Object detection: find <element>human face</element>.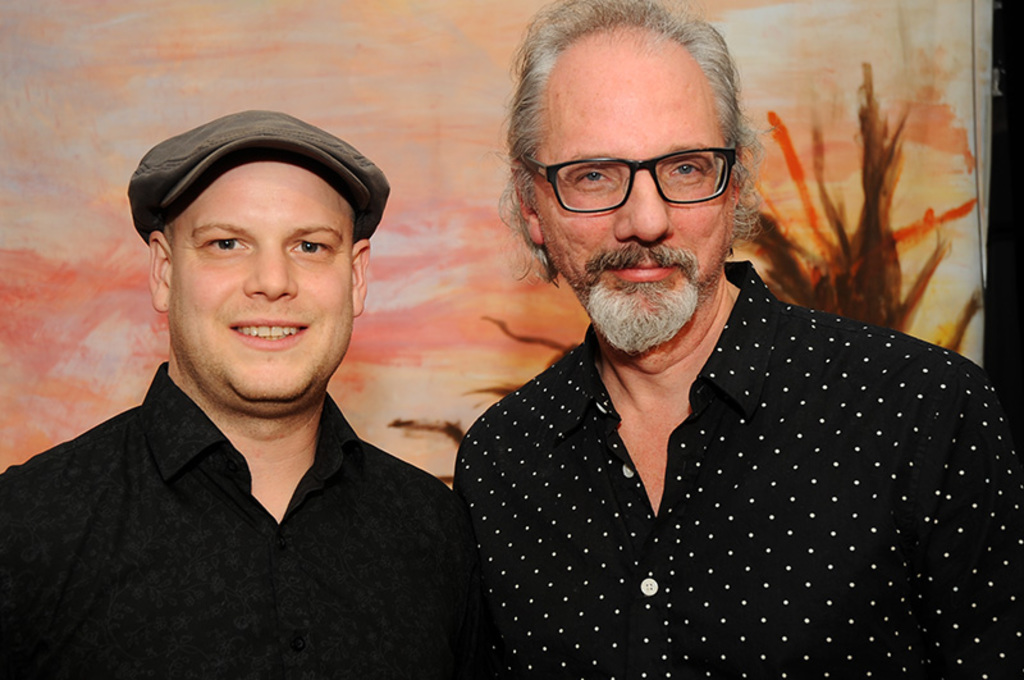
[169, 158, 353, 401].
